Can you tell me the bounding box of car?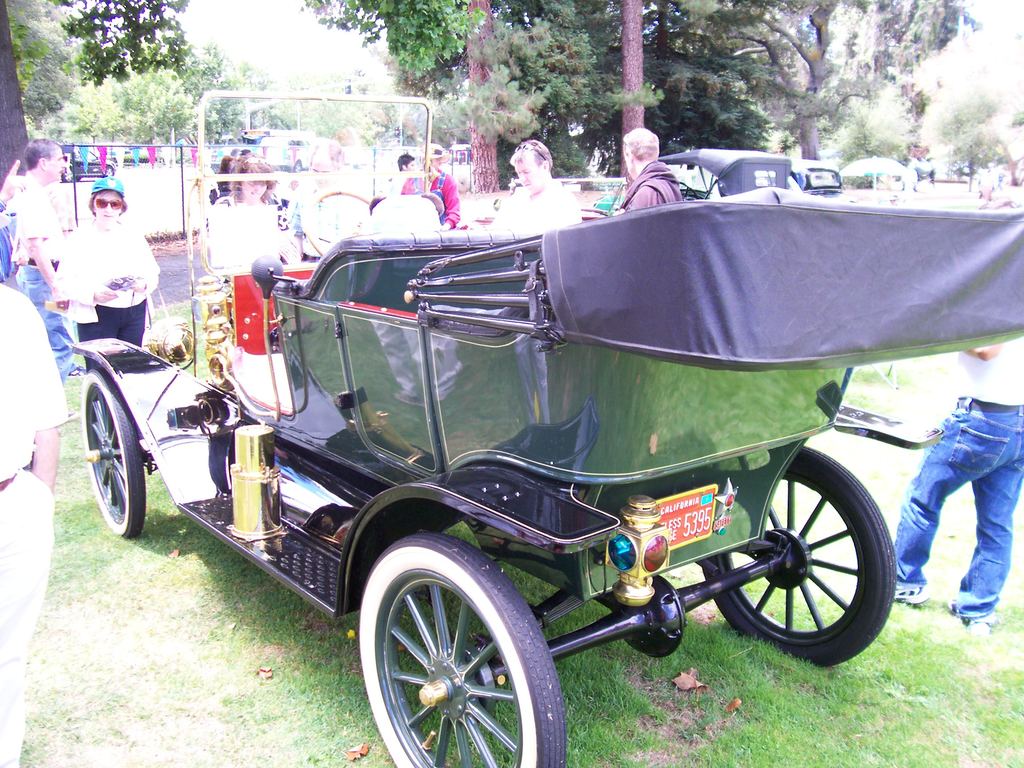
96 179 999 741.
